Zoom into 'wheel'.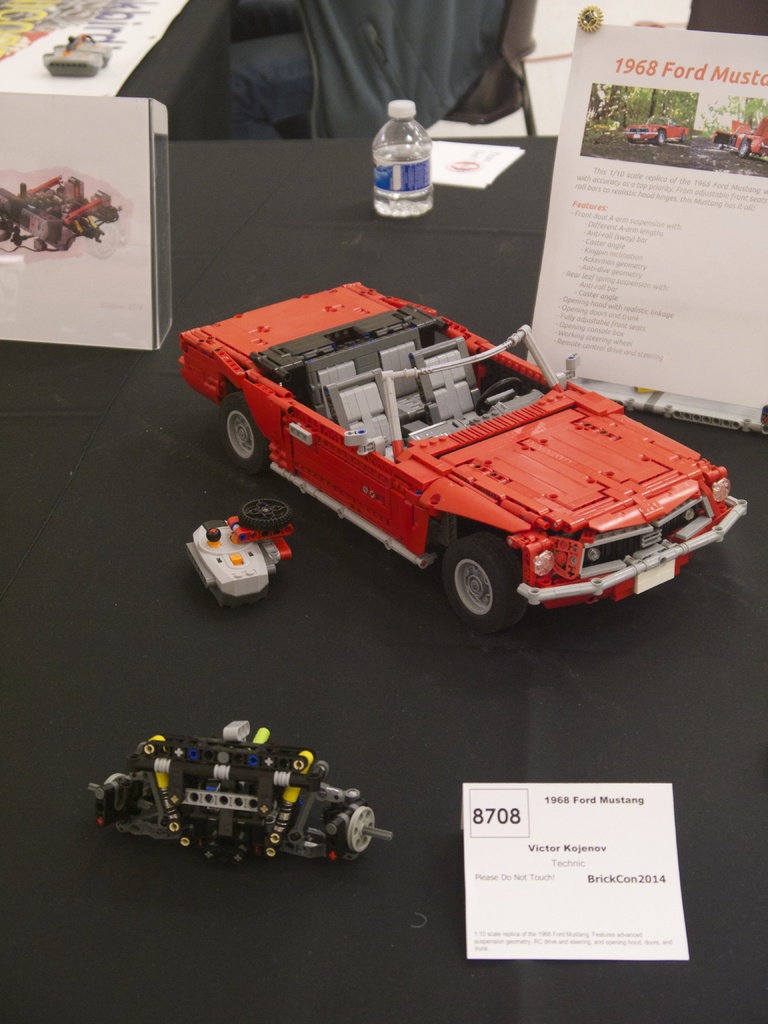
Zoom target: 683:132:686:142.
